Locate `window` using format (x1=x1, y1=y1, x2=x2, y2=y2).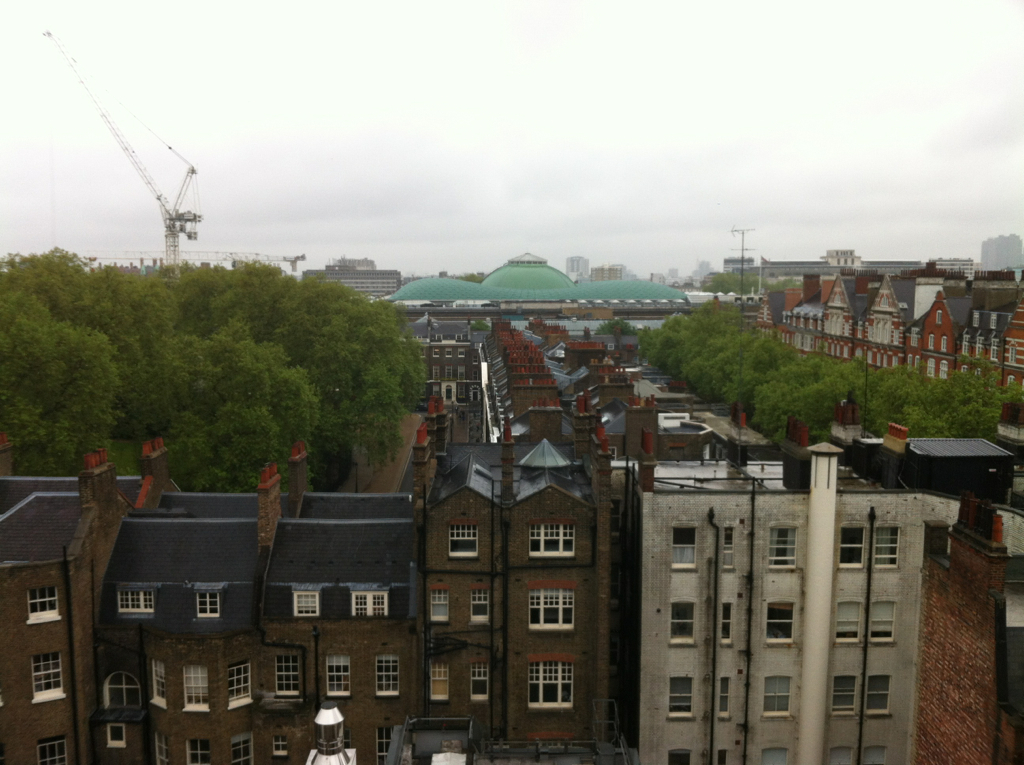
(x1=669, y1=753, x2=689, y2=764).
